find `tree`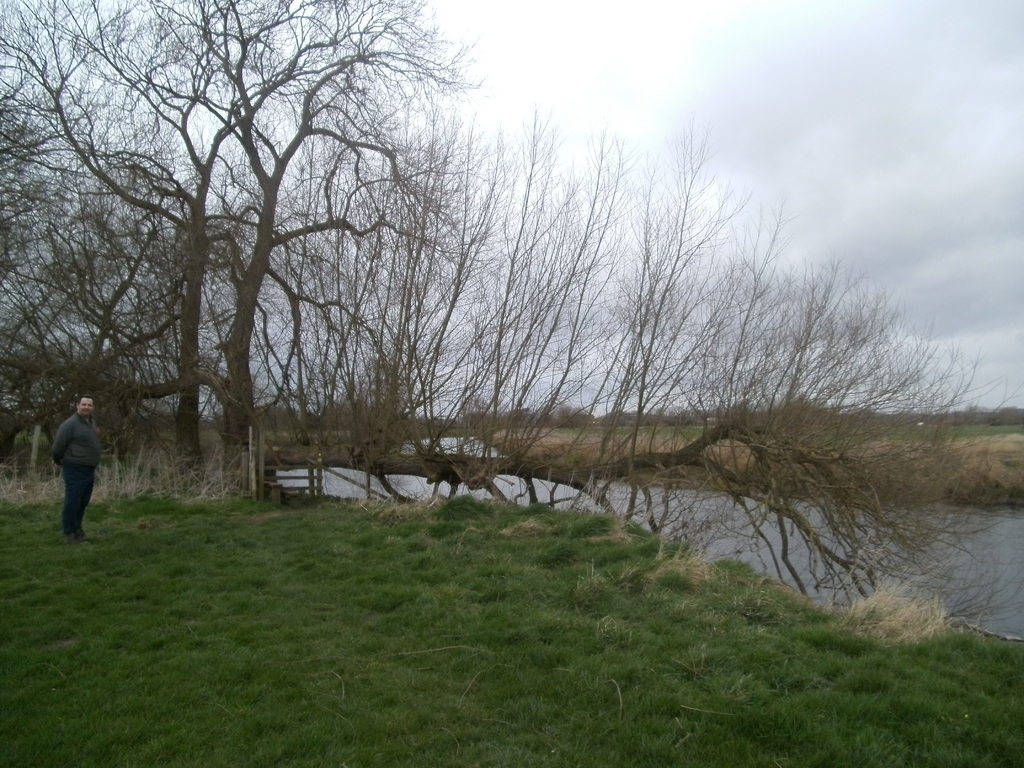
<region>241, 106, 1023, 660</region>
